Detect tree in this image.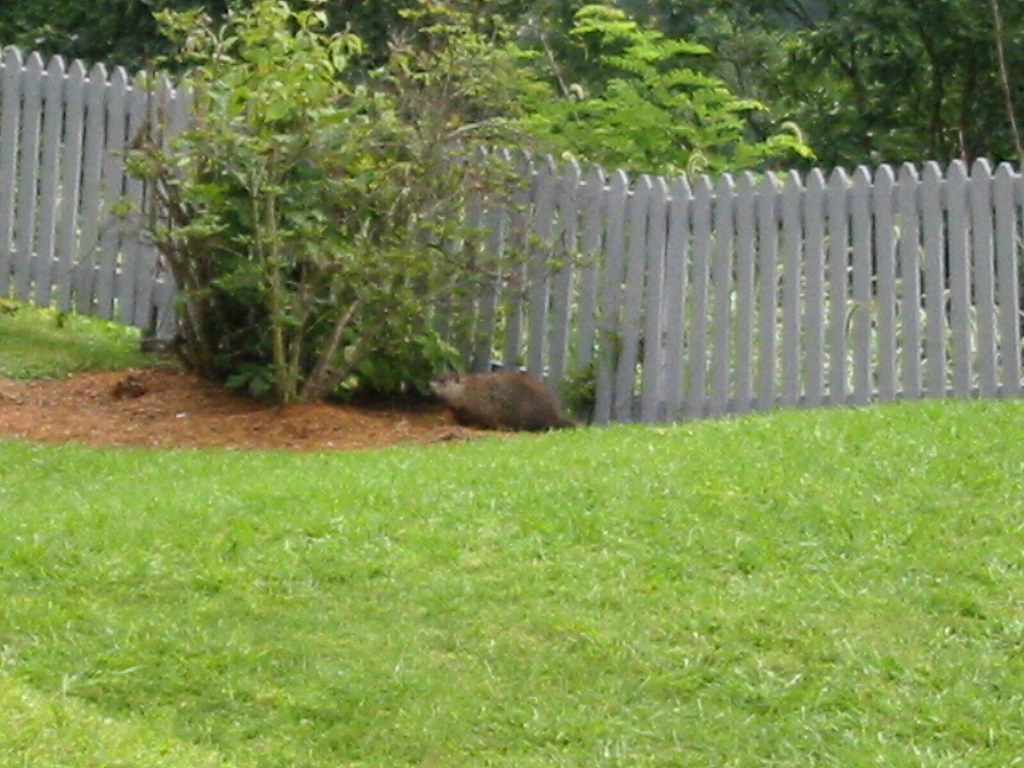
Detection: (0,1,408,224).
